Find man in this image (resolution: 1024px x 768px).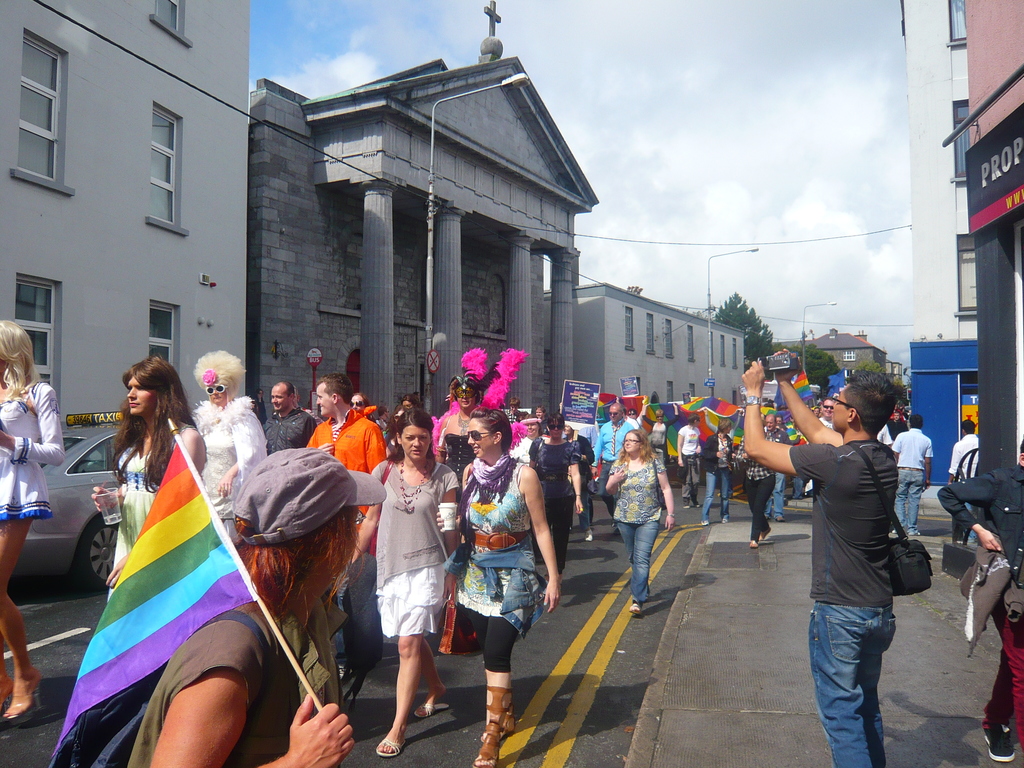
x1=509, y1=398, x2=529, y2=427.
